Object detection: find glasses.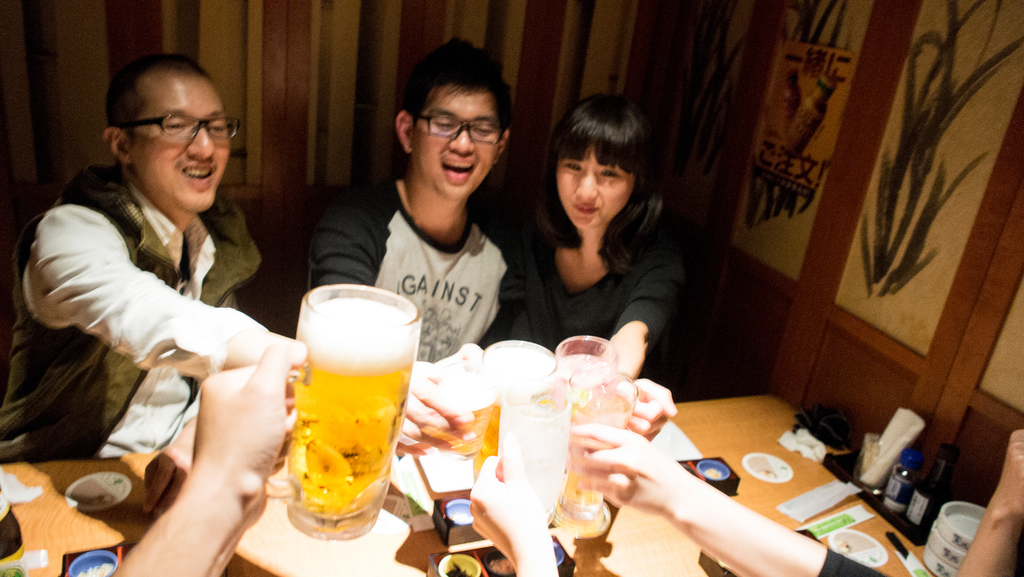
[left=125, top=112, right=262, bottom=143].
